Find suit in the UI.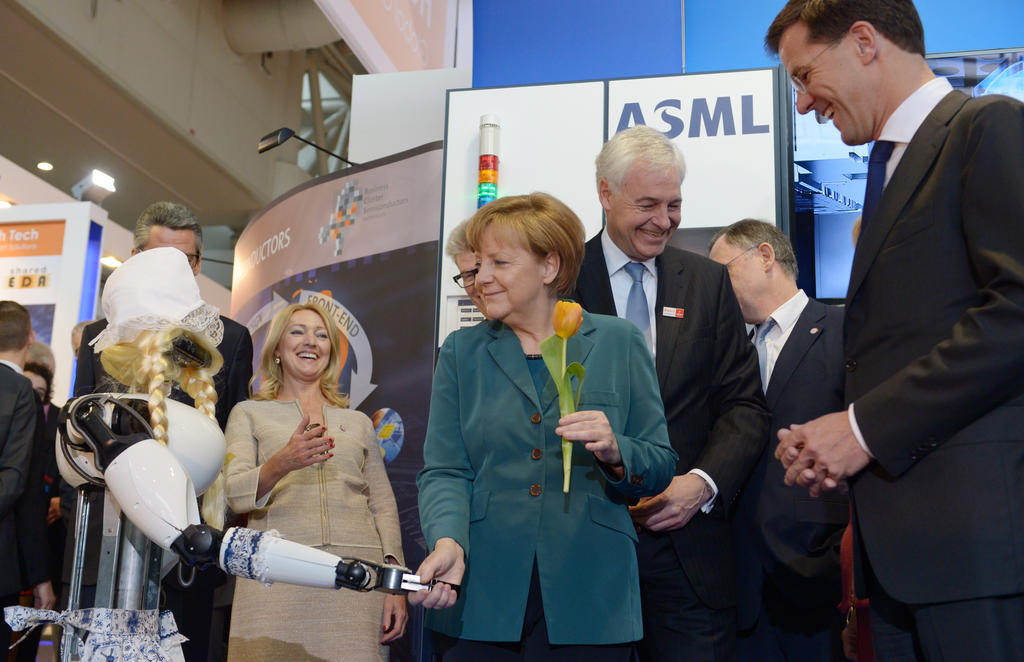
UI element at [564, 225, 769, 661].
